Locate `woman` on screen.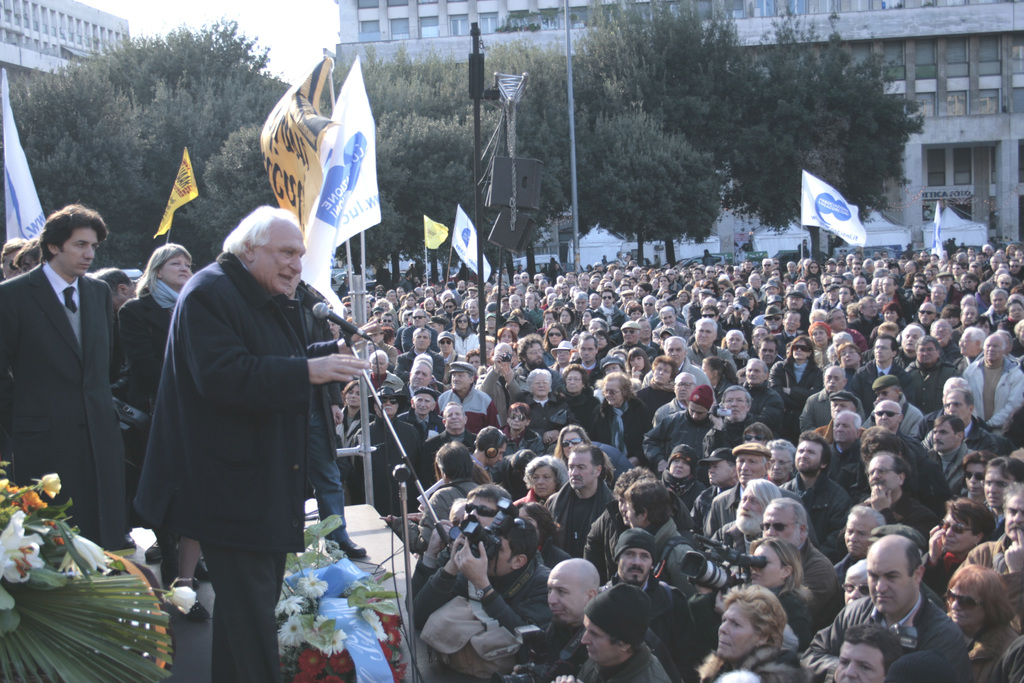
On screen at (938, 562, 1023, 682).
